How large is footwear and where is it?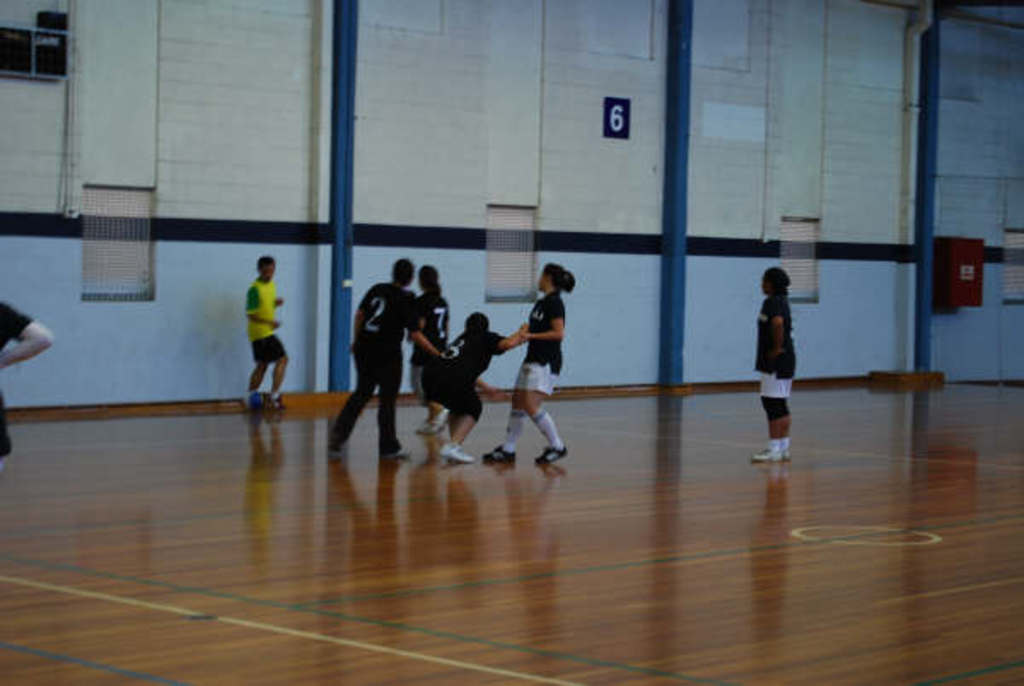
Bounding box: 478/442/517/468.
